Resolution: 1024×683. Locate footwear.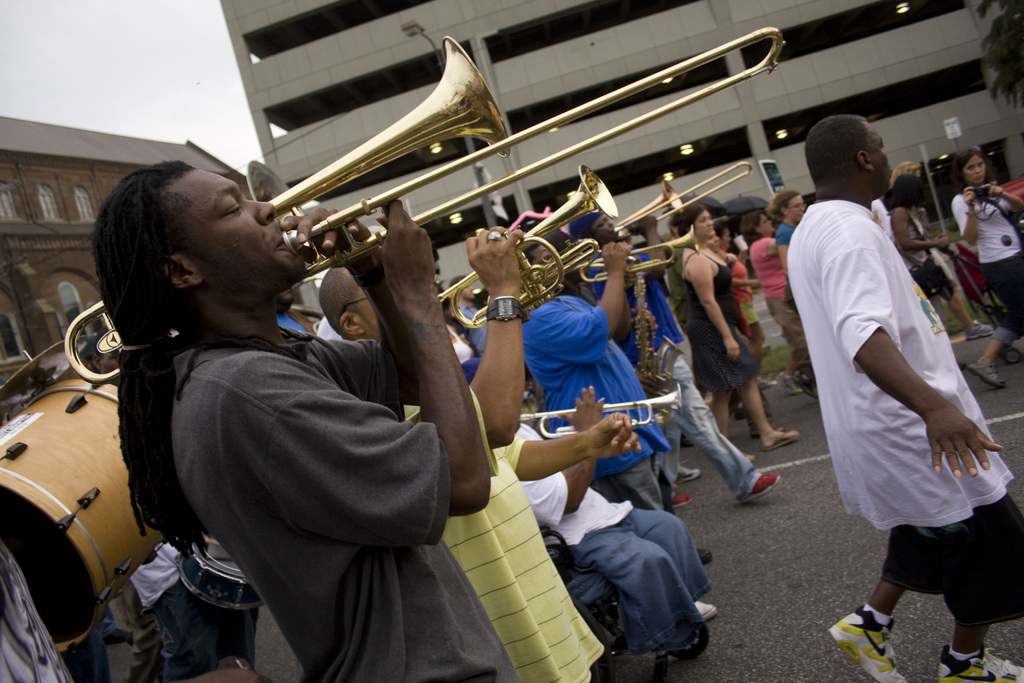
detection(822, 606, 906, 682).
